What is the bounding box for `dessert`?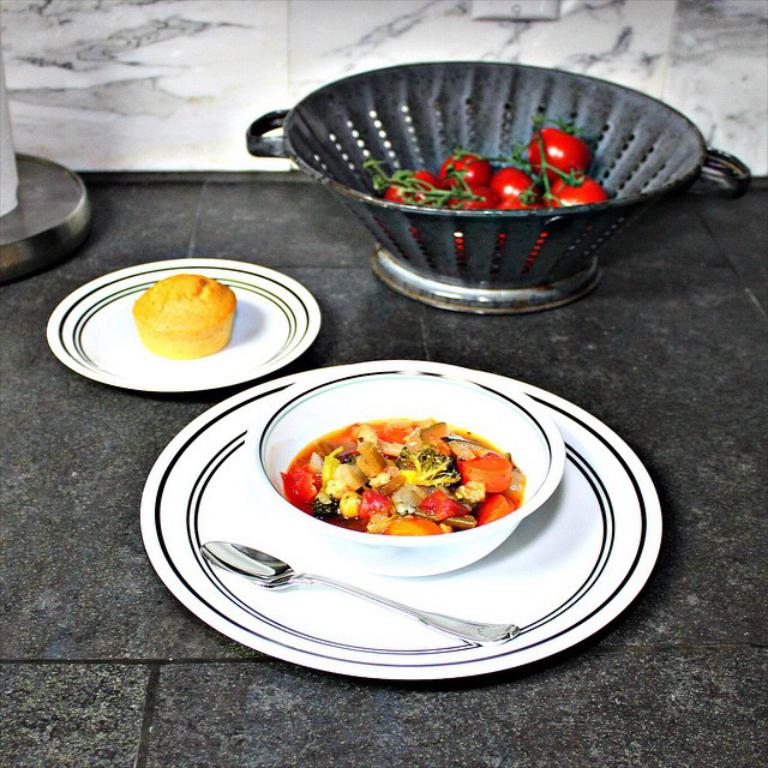
rect(136, 276, 235, 361).
